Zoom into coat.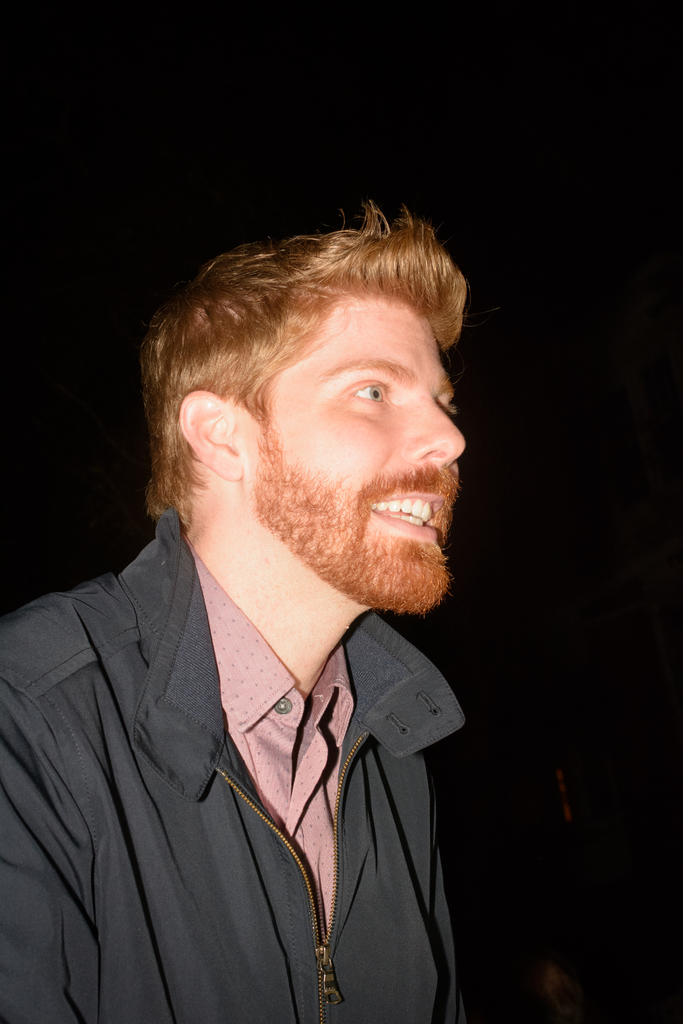
Zoom target: BBox(3, 509, 494, 993).
